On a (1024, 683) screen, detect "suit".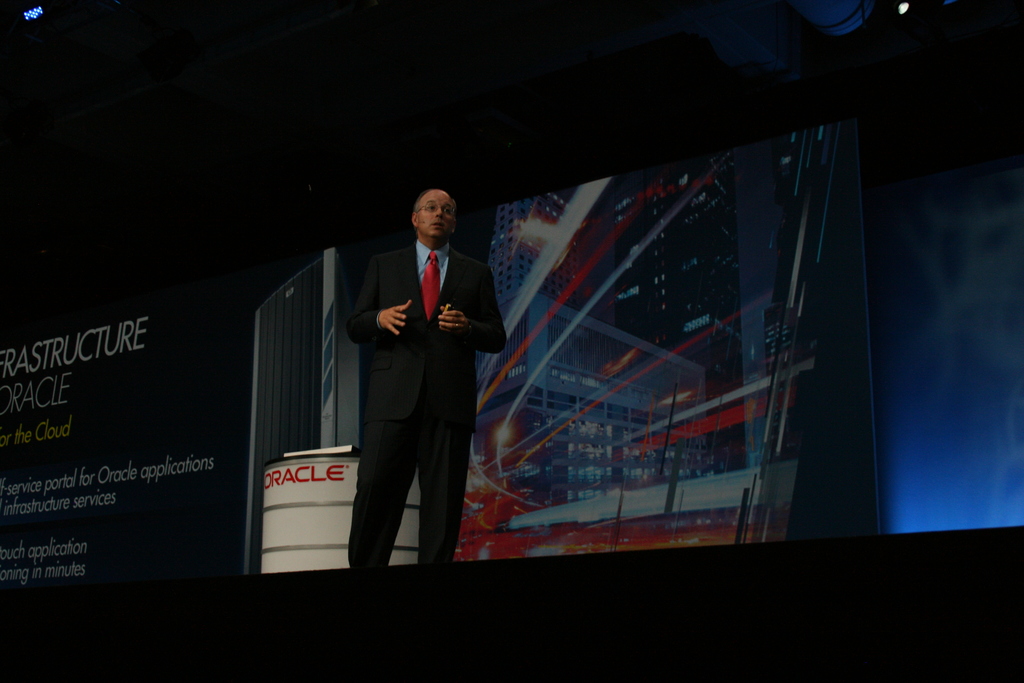
box(352, 174, 502, 576).
